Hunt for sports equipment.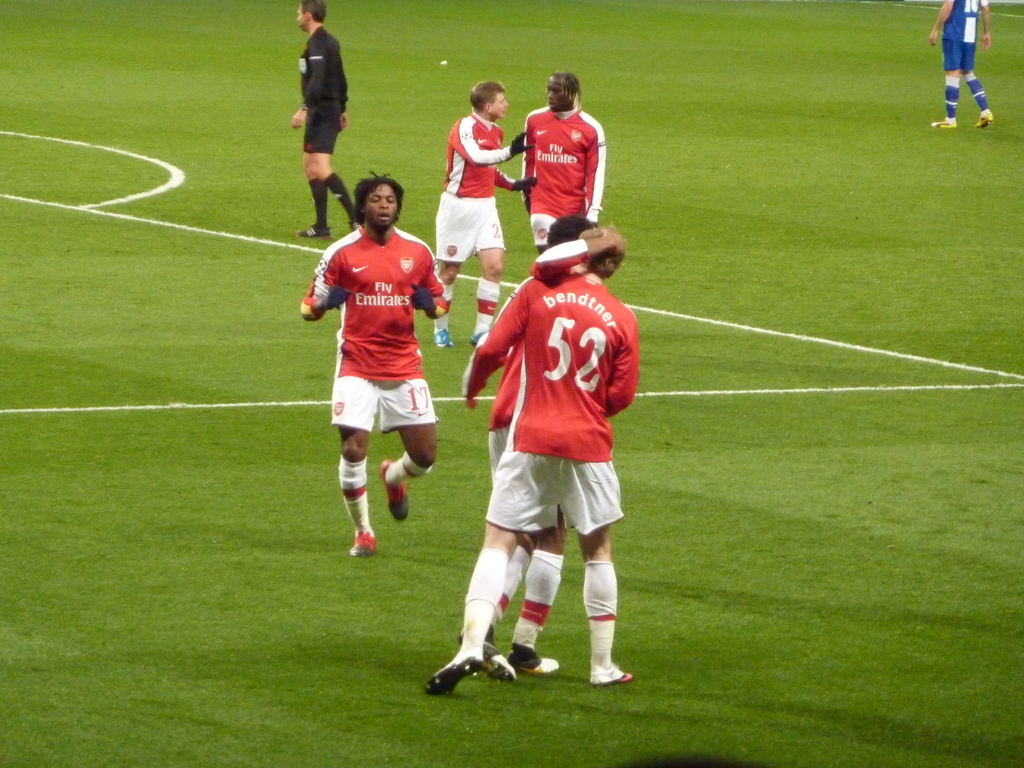
Hunted down at (x1=434, y1=326, x2=451, y2=348).
